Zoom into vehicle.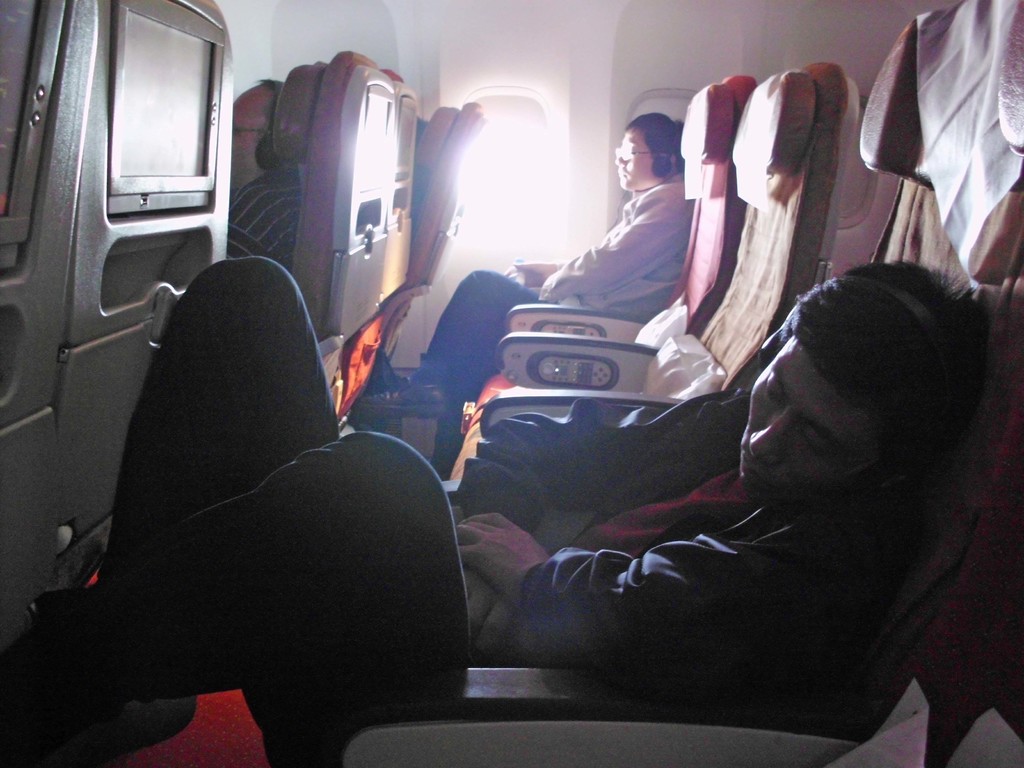
Zoom target: left=0, top=0, right=1023, bottom=767.
